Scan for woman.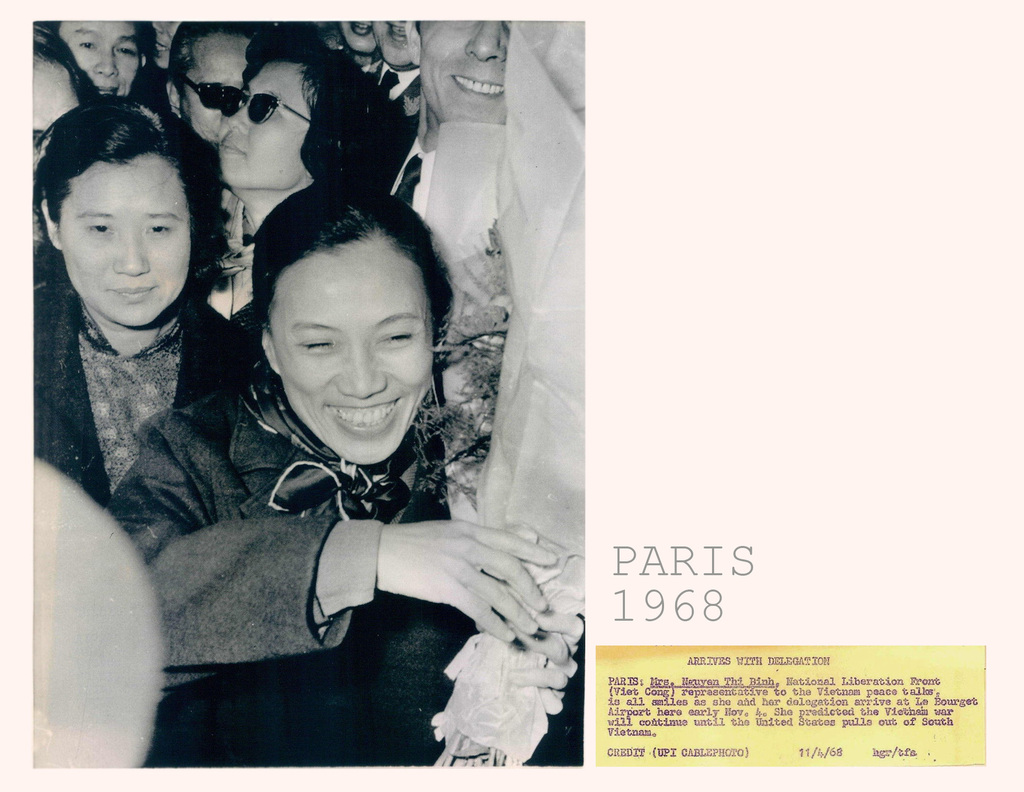
Scan result: <region>20, 27, 90, 165</region>.
